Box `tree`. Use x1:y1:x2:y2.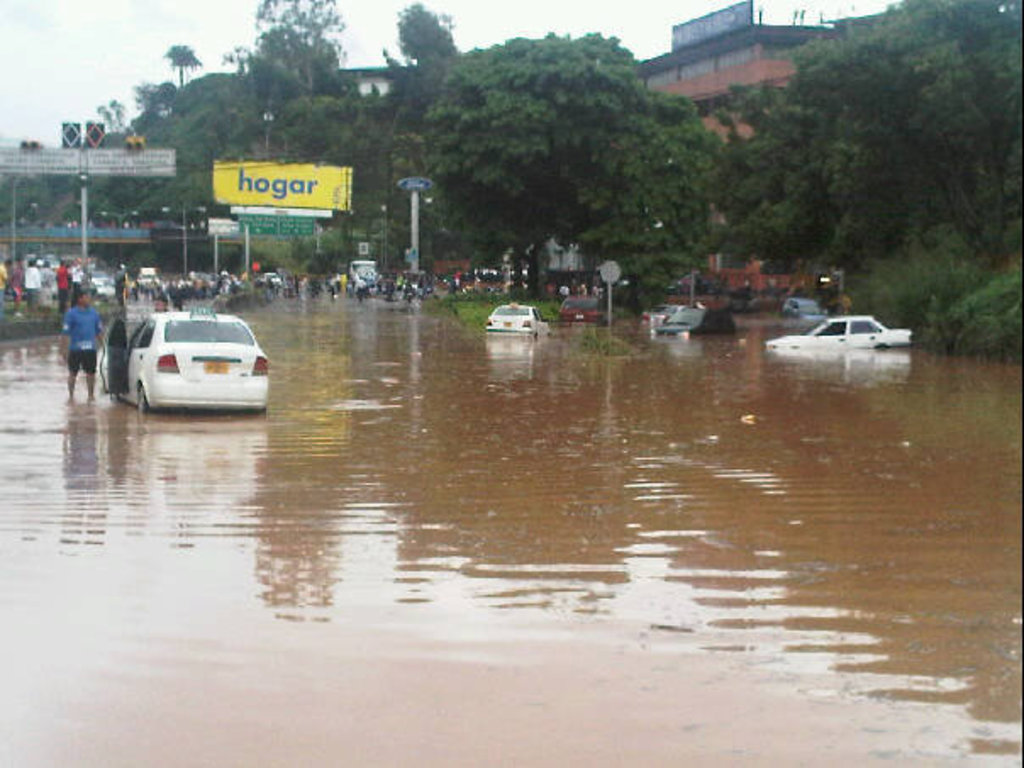
403:41:700:268.
